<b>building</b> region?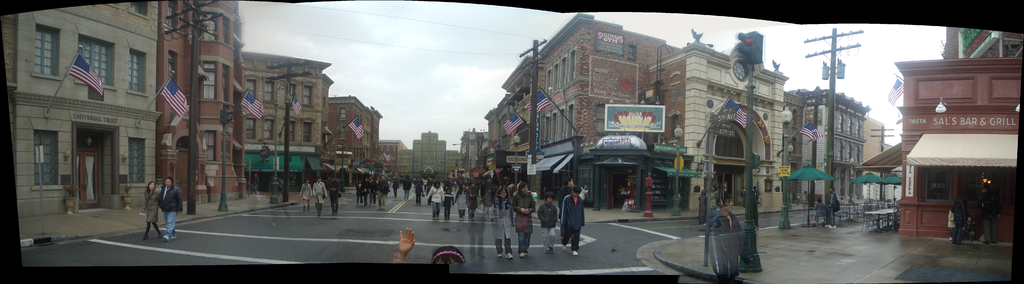
rect(325, 97, 383, 183)
